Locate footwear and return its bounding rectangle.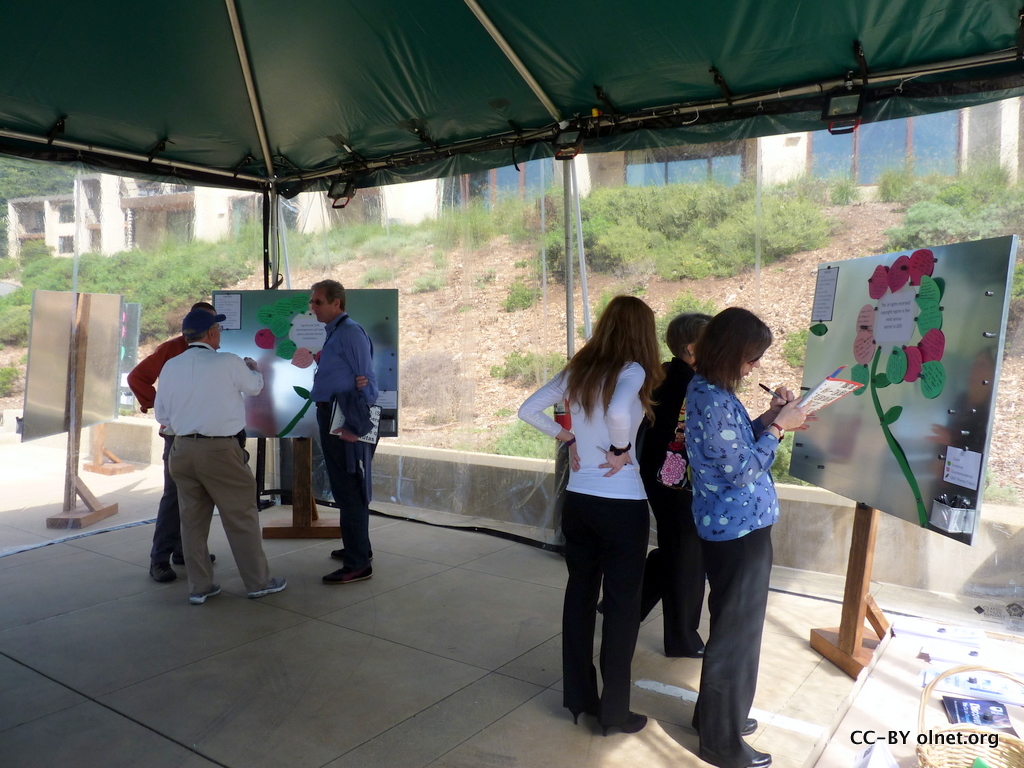
BBox(327, 545, 371, 565).
